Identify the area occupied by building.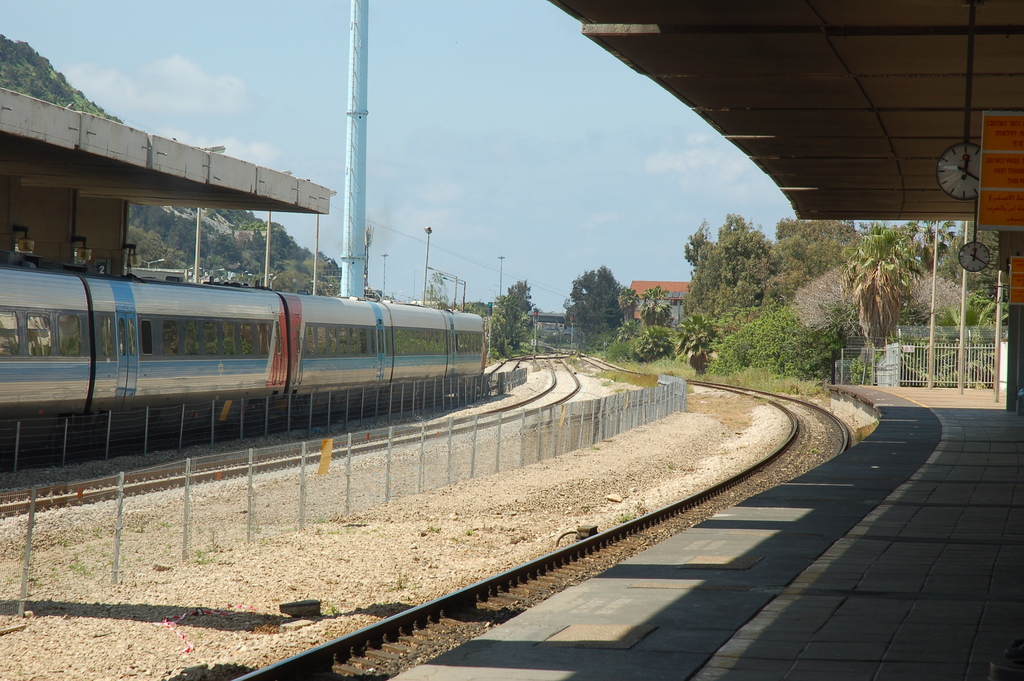
Area: BBox(631, 279, 692, 324).
